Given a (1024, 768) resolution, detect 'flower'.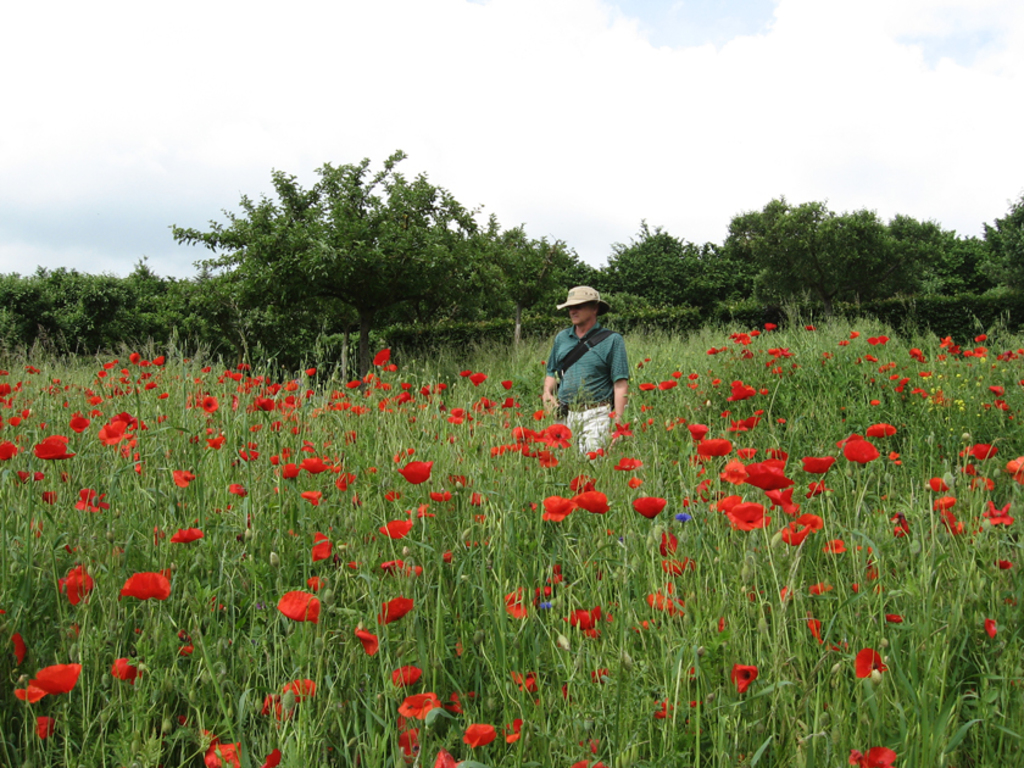
detection(33, 434, 72, 458).
